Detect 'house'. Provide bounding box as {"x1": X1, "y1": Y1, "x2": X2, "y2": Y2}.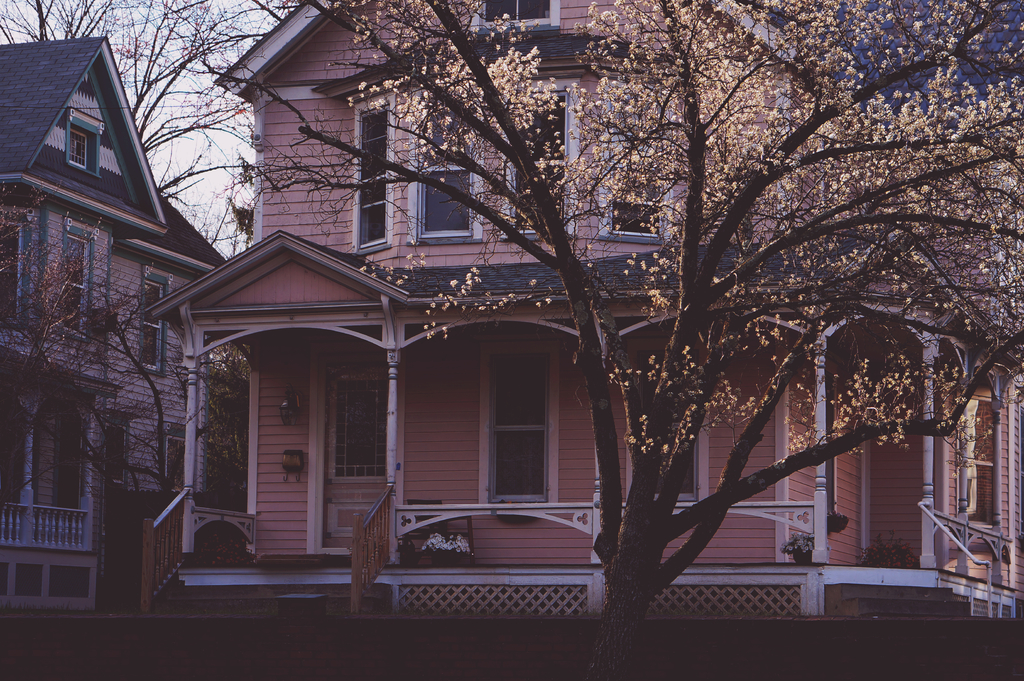
{"x1": 4, "y1": 0, "x2": 209, "y2": 593}.
